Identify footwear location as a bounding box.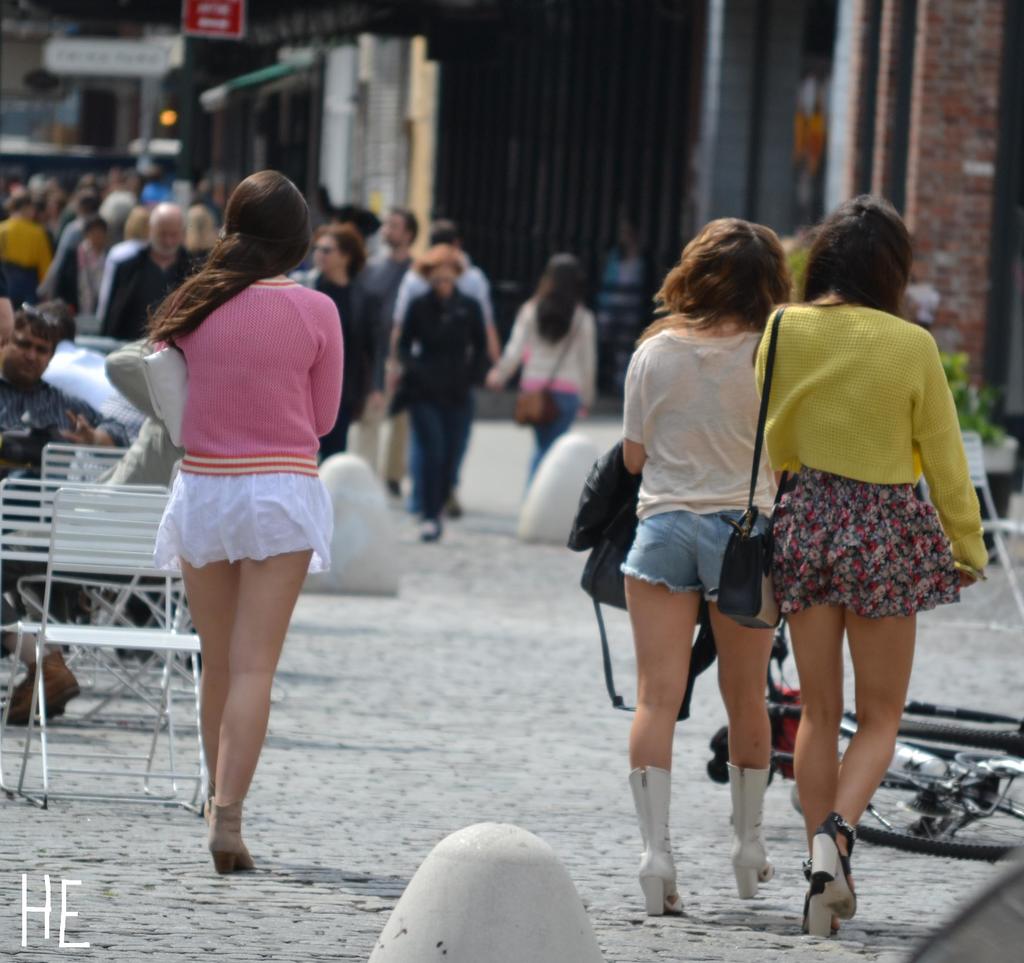
<region>803, 827, 852, 910</region>.
